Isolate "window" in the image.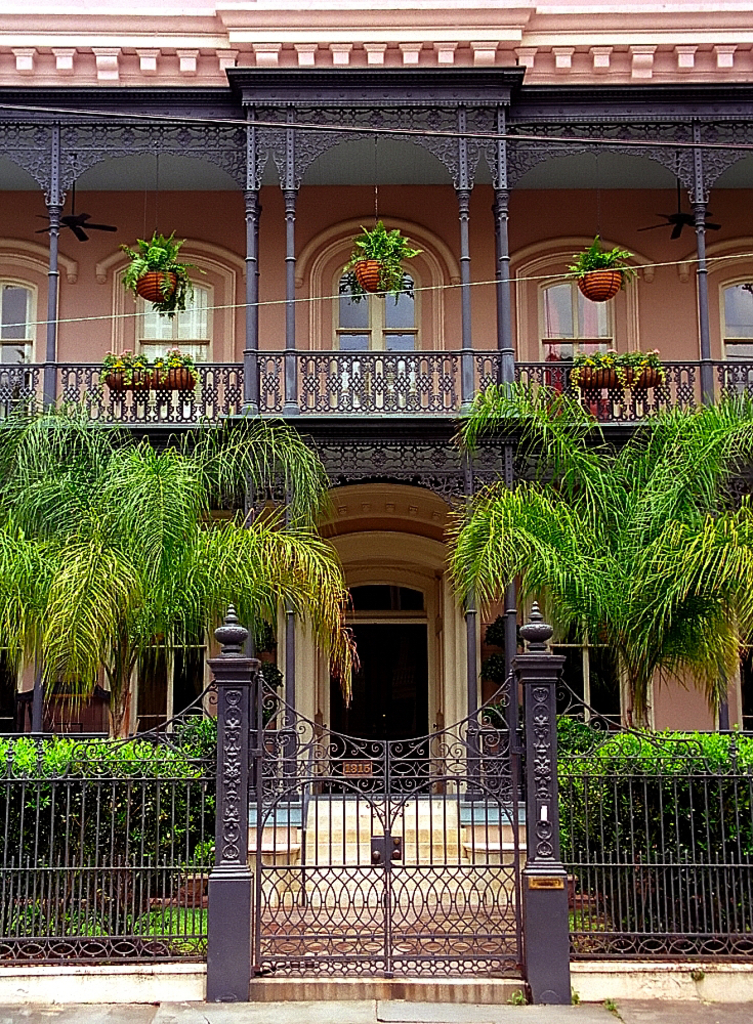
Isolated region: (x1=504, y1=232, x2=651, y2=431).
